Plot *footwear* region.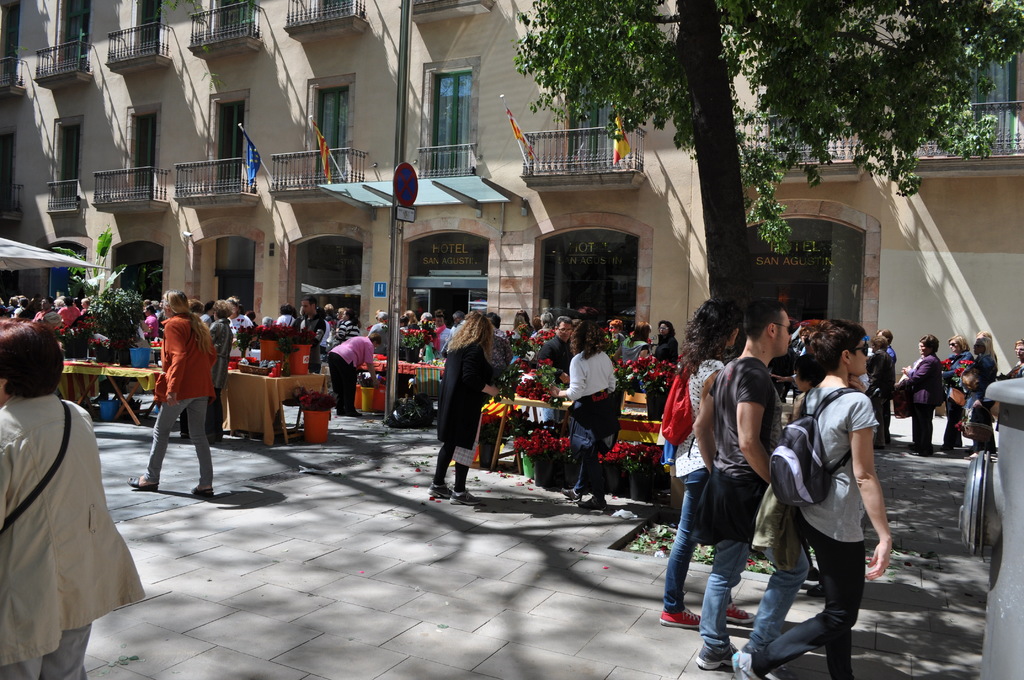
Plotted at 343,406,365,421.
